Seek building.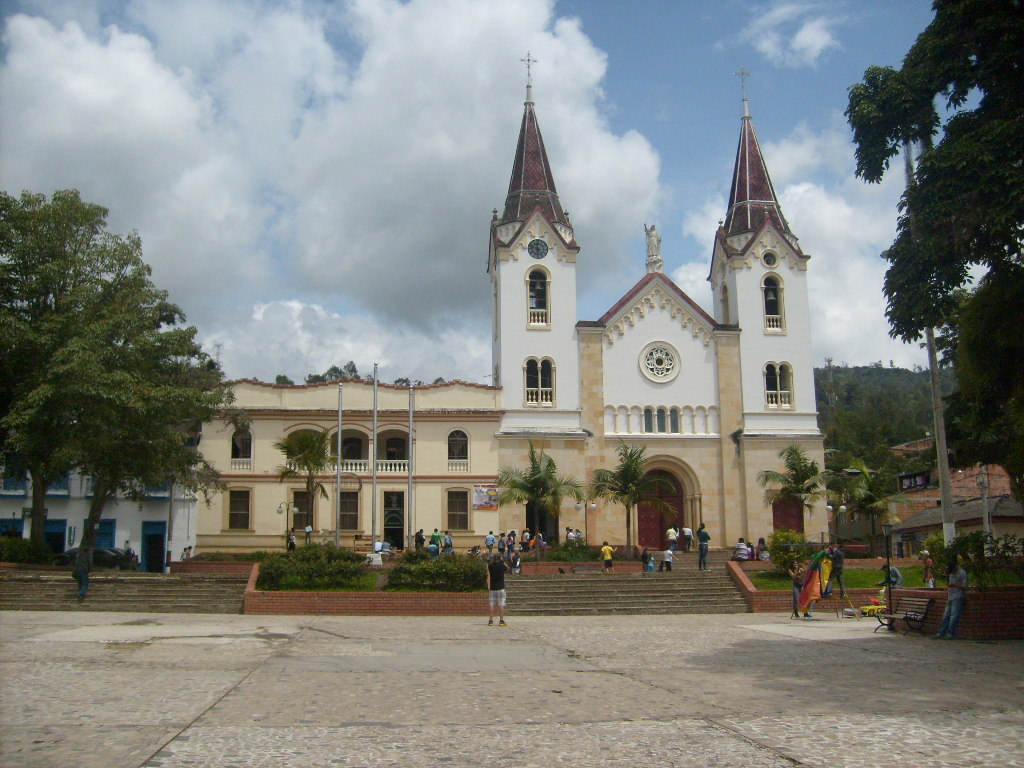
[x1=0, y1=418, x2=190, y2=577].
